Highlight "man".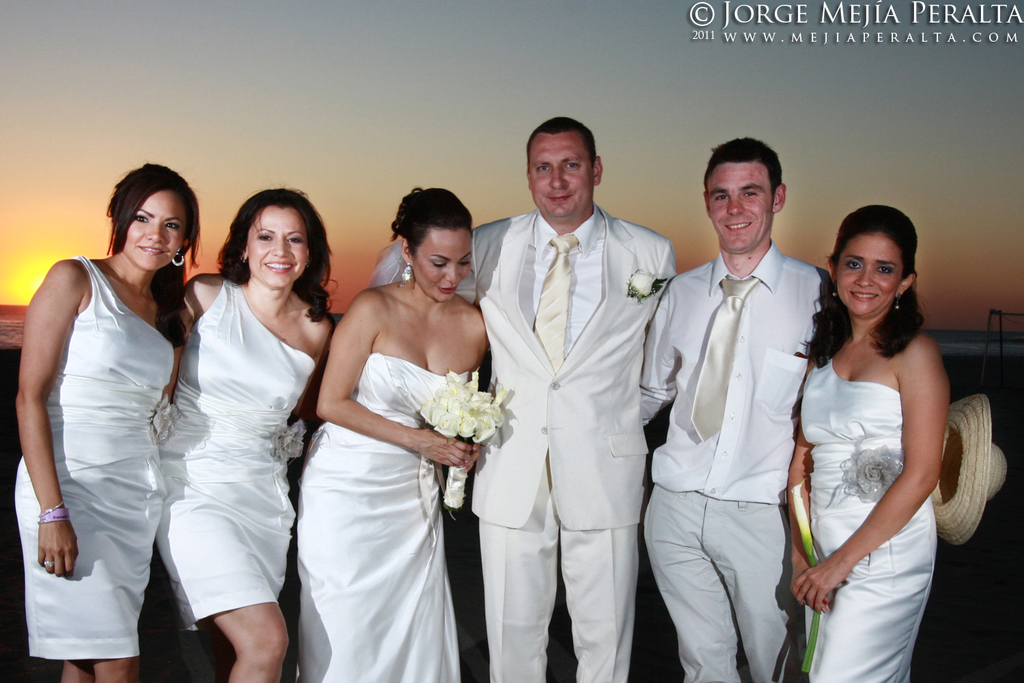
Highlighted region: 456,118,676,682.
